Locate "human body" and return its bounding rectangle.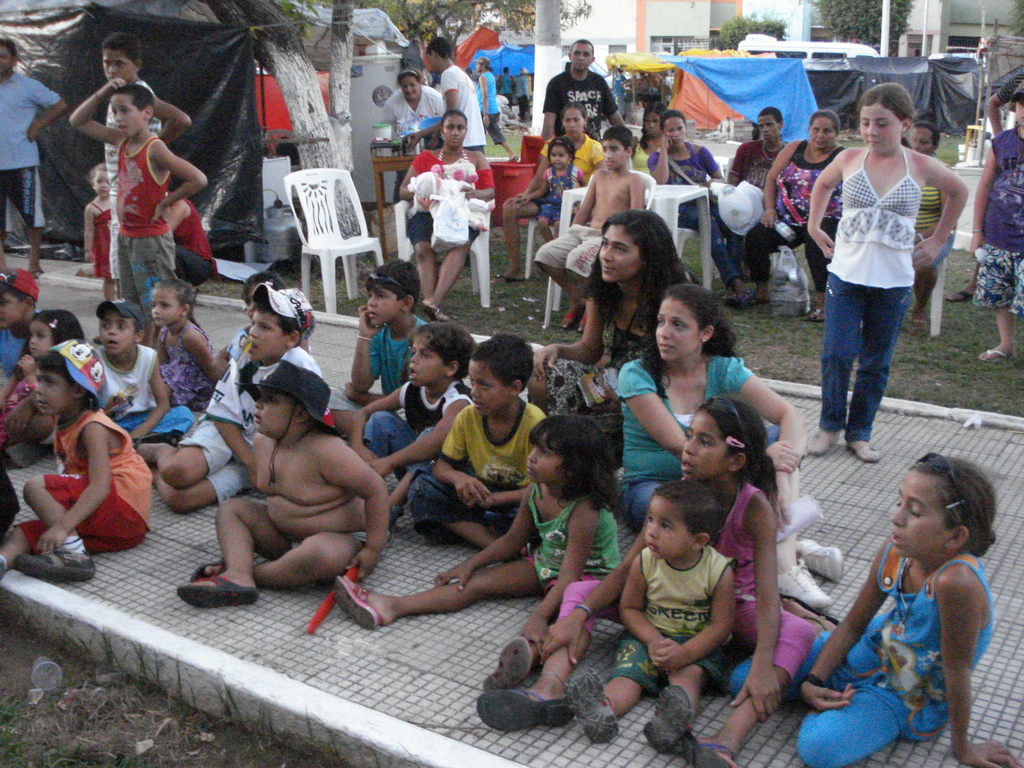
<region>372, 67, 445, 150</region>.
